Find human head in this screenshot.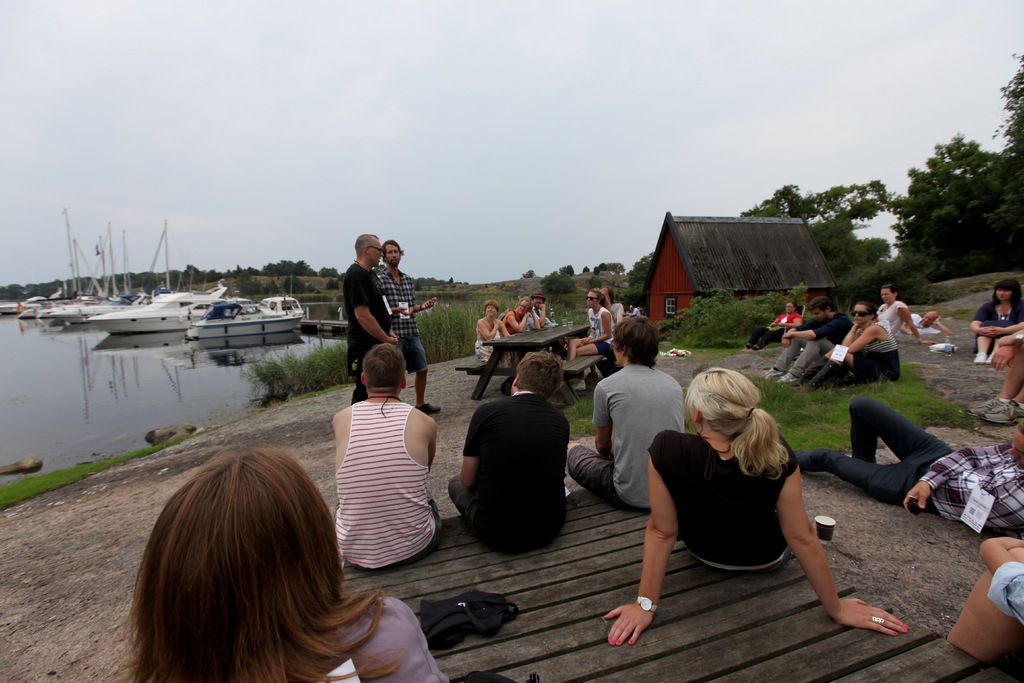
The bounding box for human head is [left=993, top=278, right=1023, bottom=300].
